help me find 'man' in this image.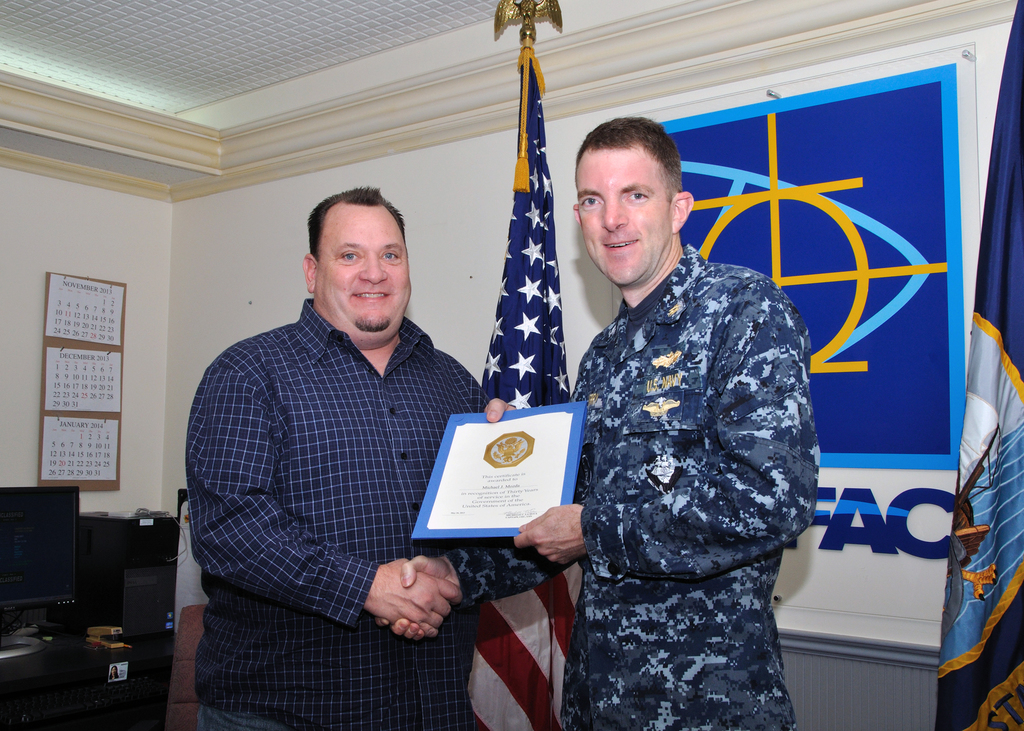
Found it: bbox=(375, 120, 820, 730).
